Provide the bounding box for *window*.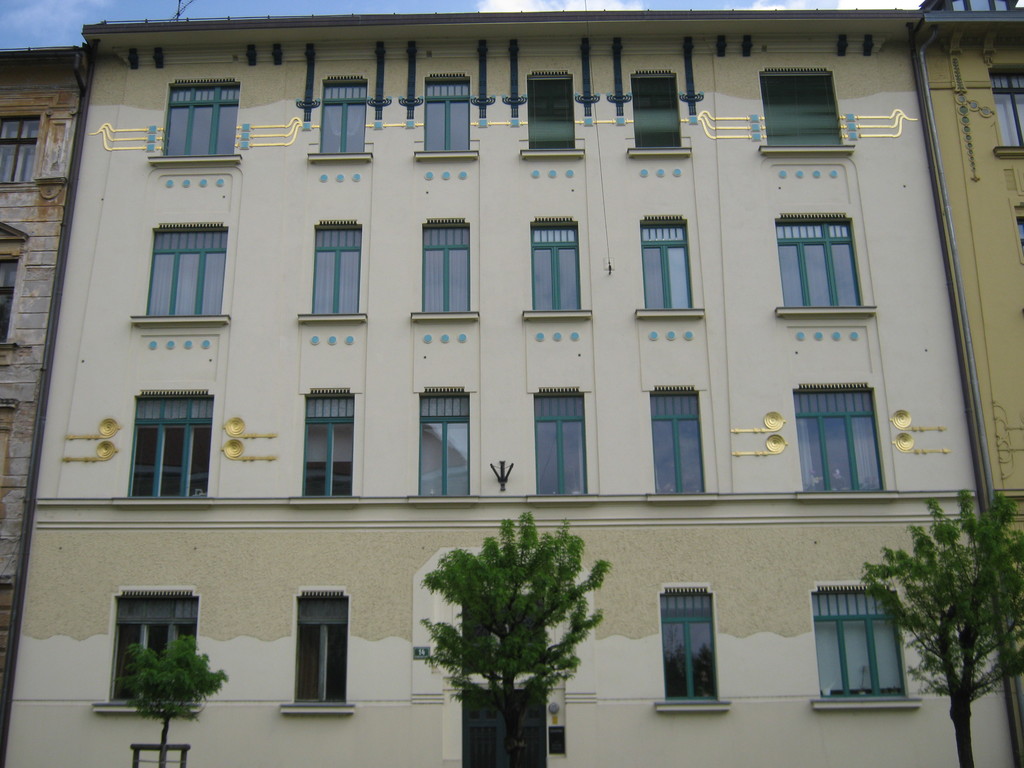
{"left": 428, "top": 76, "right": 469, "bottom": 149}.
